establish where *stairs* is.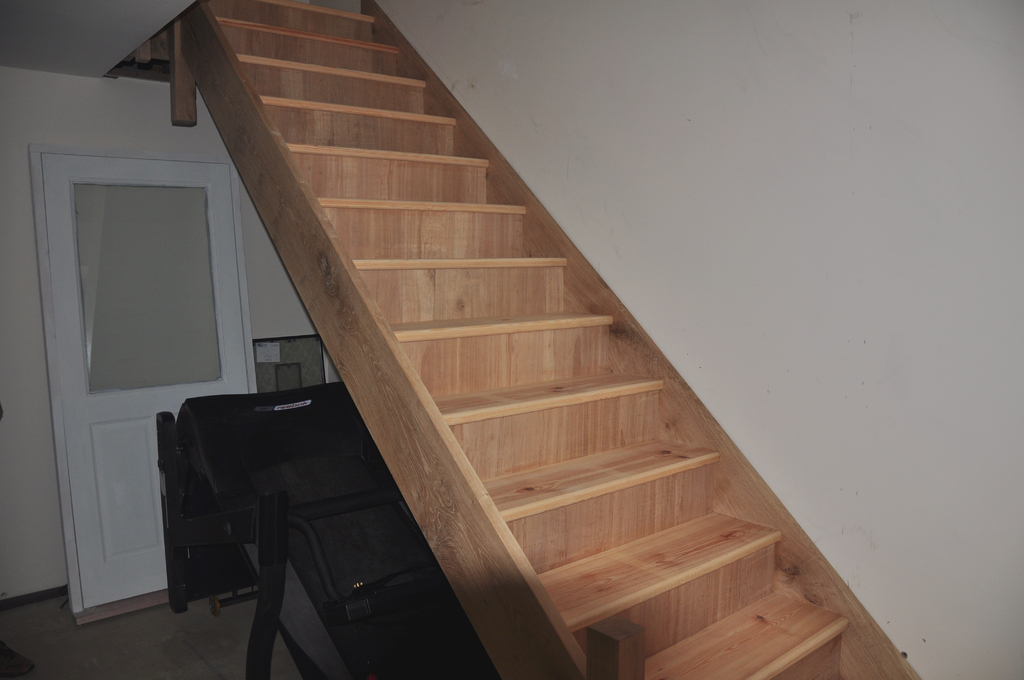
Established at 205:0:913:679.
